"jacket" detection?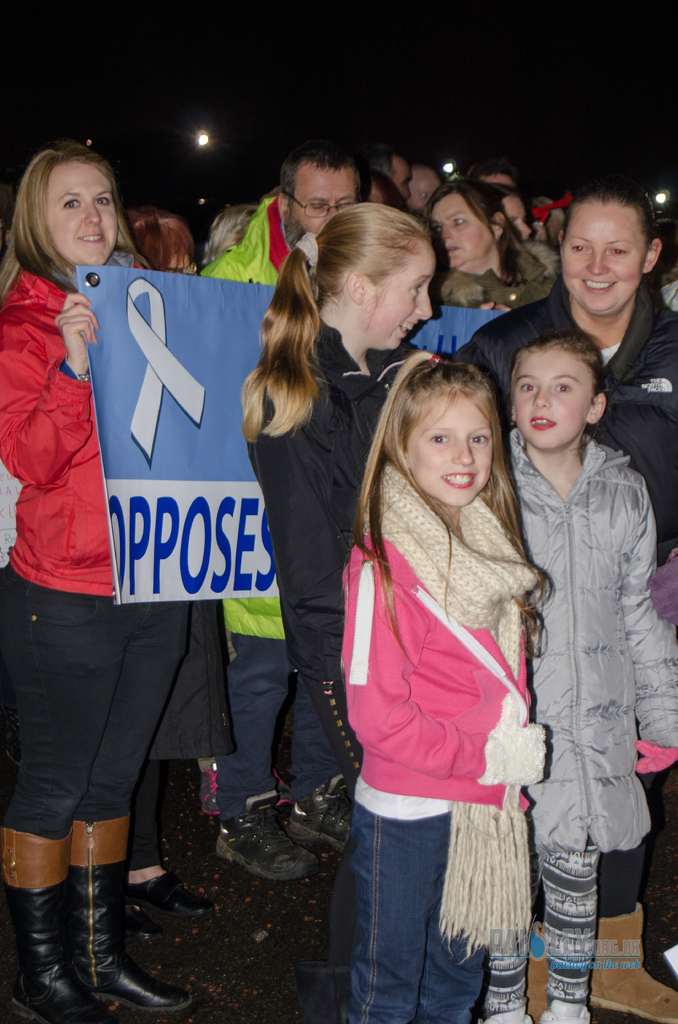
[482, 422, 677, 856]
